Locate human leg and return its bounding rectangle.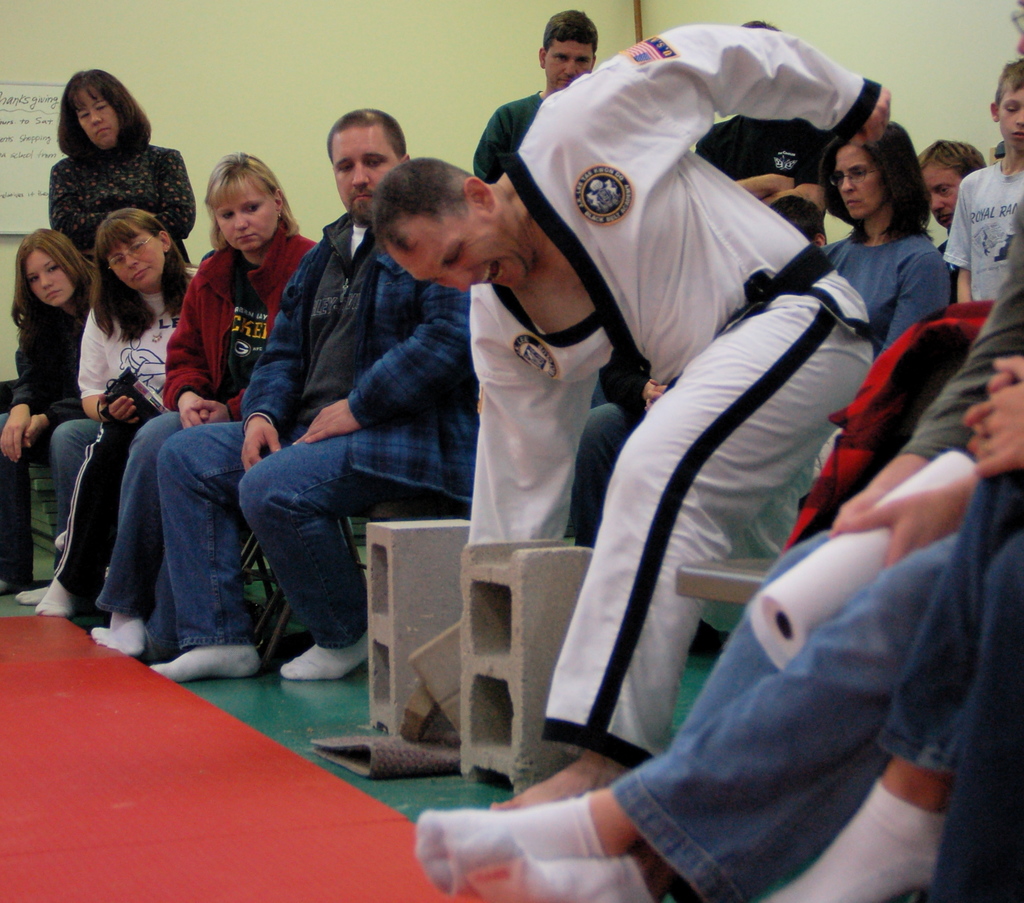
bbox(565, 403, 632, 547).
